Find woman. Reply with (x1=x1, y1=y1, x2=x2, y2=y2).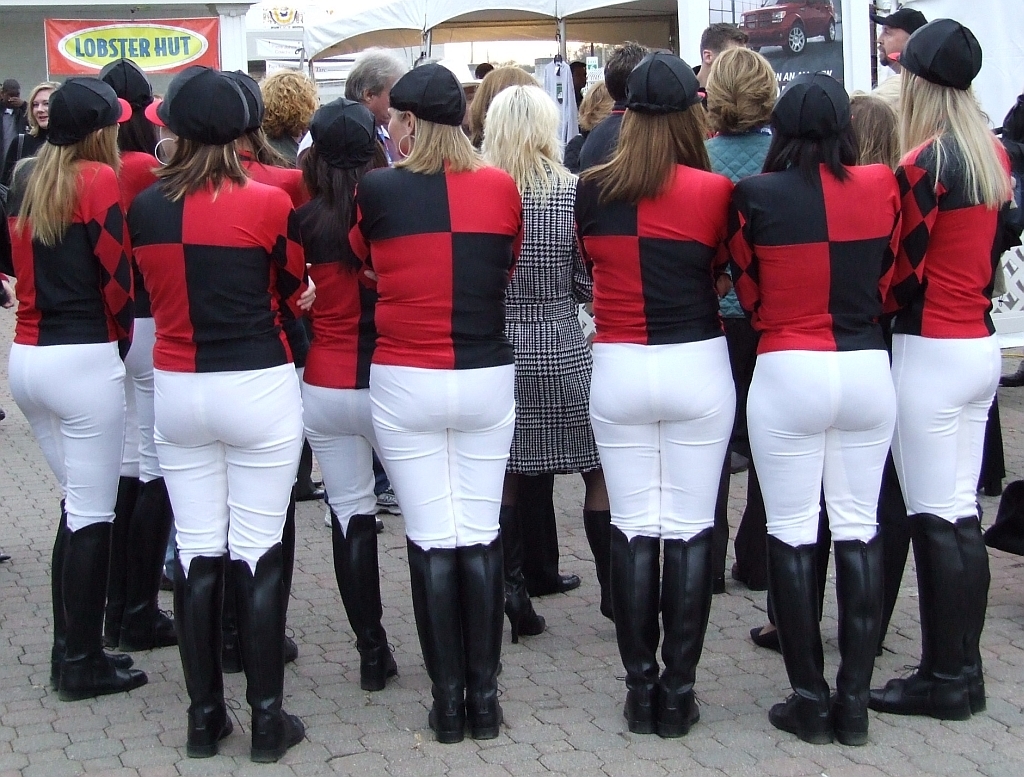
(x1=701, y1=45, x2=781, y2=592).
